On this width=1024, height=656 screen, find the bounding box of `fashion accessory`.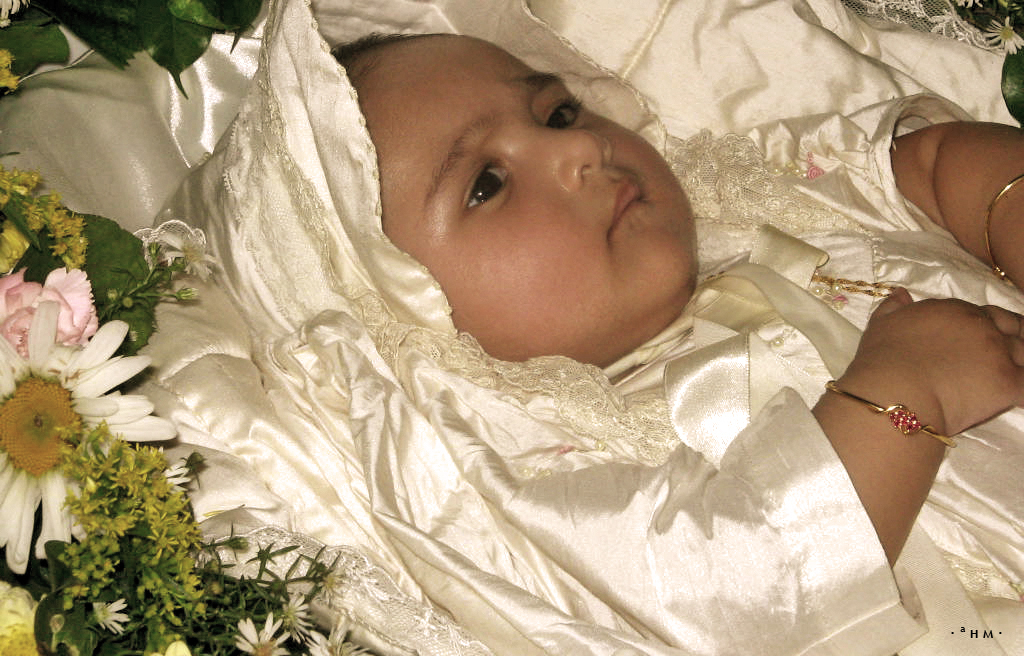
Bounding box: [828, 378, 968, 448].
